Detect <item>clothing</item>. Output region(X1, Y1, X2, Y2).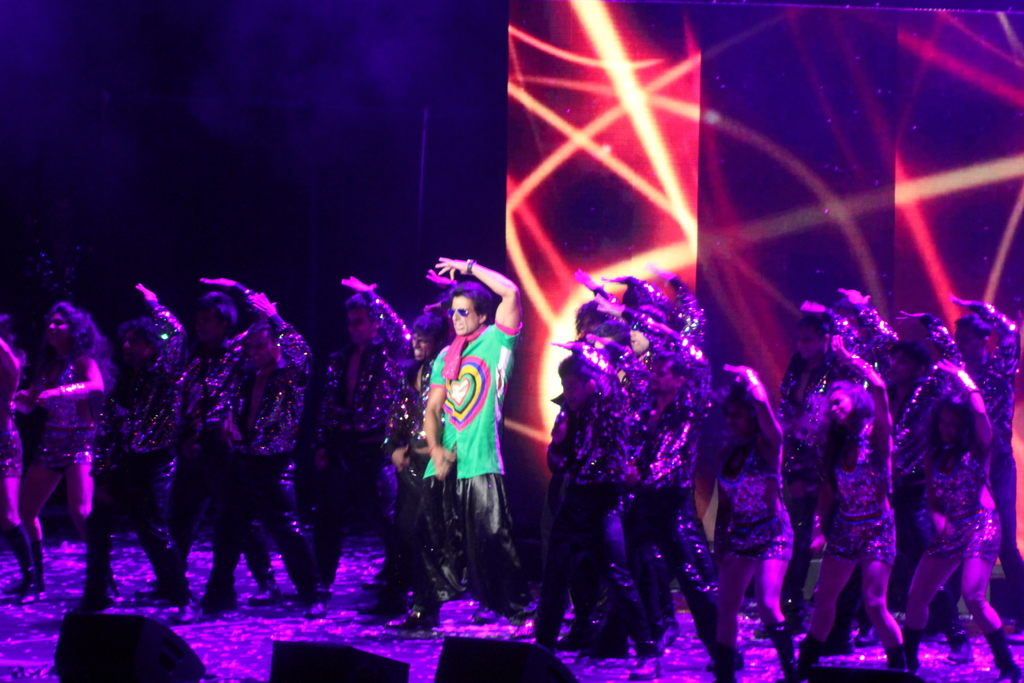
region(29, 345, 87, 475).
